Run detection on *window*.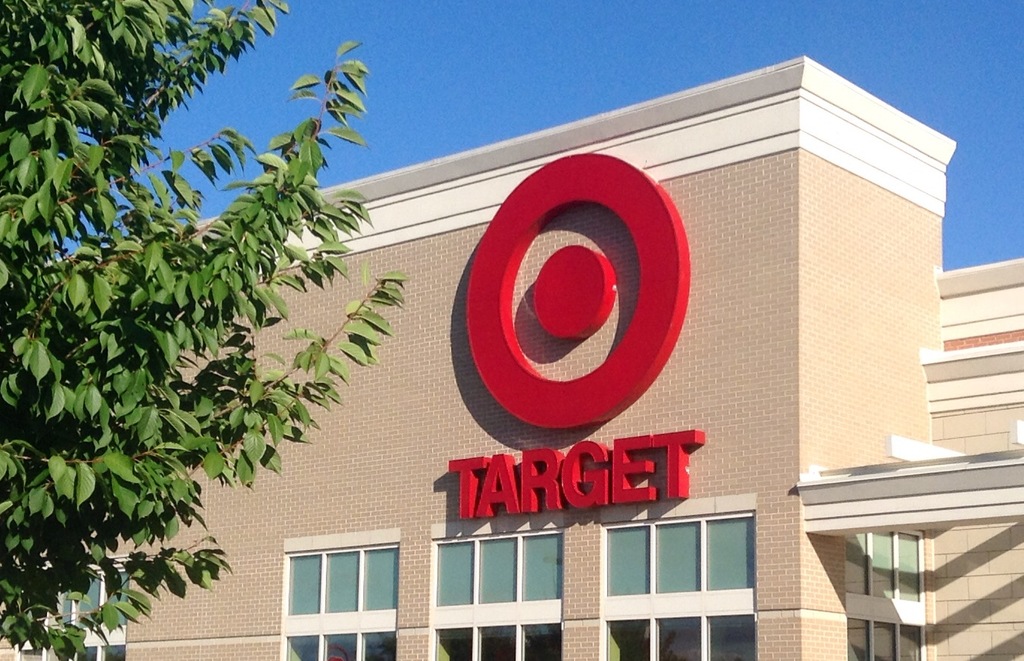
Result: (left=16, top=557, right=135, bottom=660).
